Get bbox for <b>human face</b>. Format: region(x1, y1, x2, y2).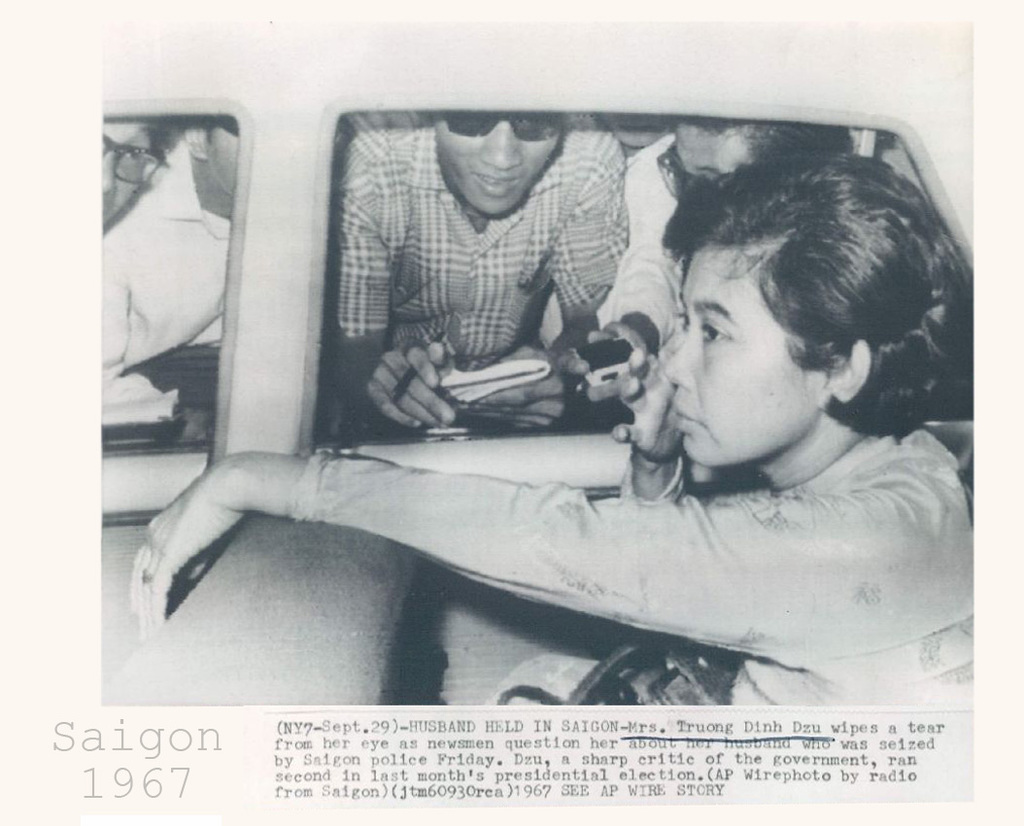
region(102, 120, 148, 234).
